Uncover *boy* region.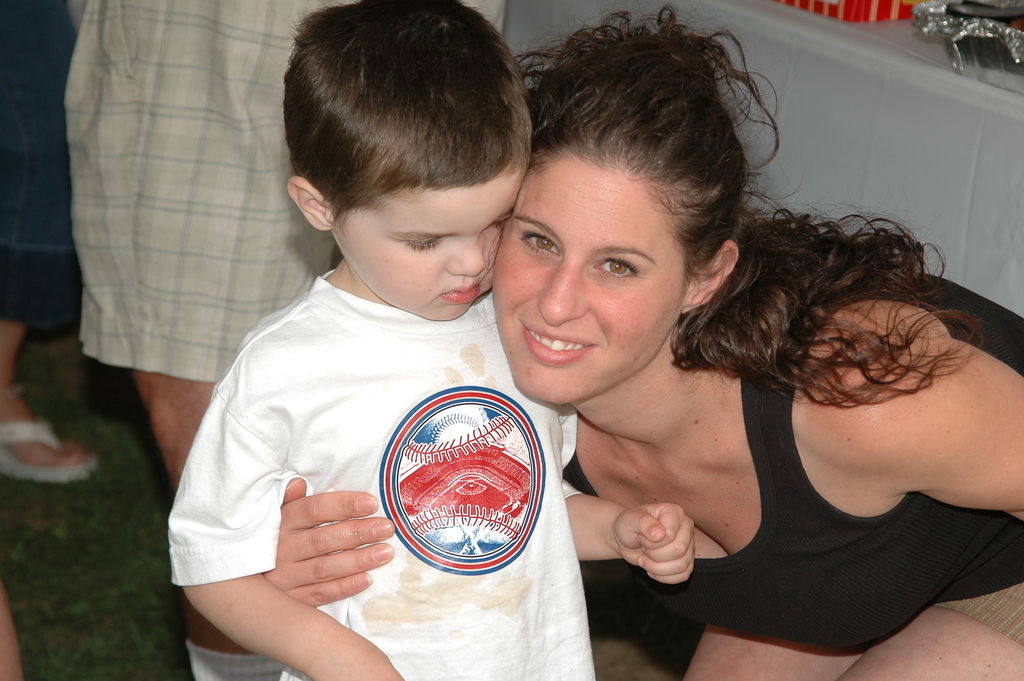
Uncovered: (165, 0, 695, 680).
